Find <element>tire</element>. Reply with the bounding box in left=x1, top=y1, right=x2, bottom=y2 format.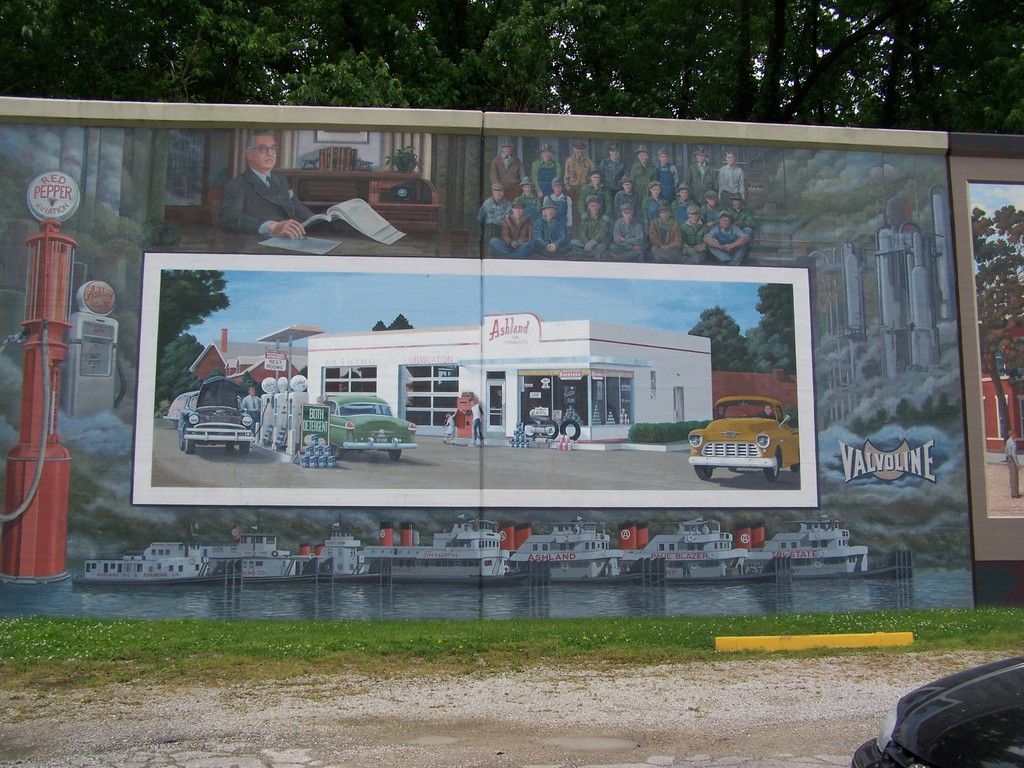
left=525, top=419, right=538, bottom=436.
